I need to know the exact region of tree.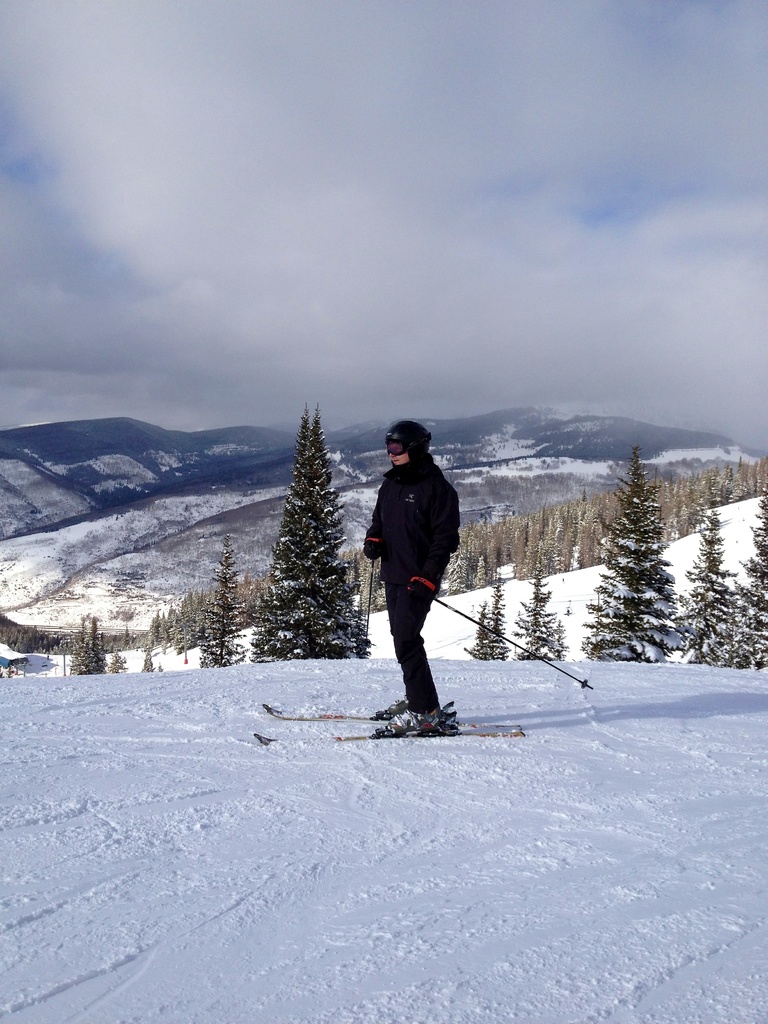
Region: 457/573/506/664.
